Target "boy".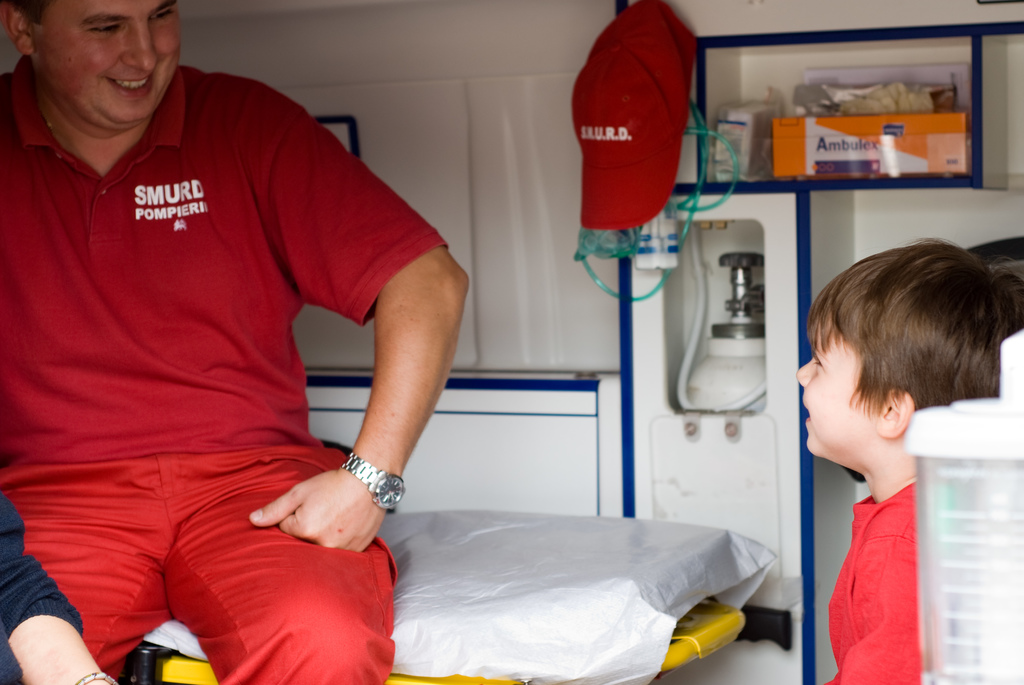
Target region: region(790, 232, 1023, 684).
